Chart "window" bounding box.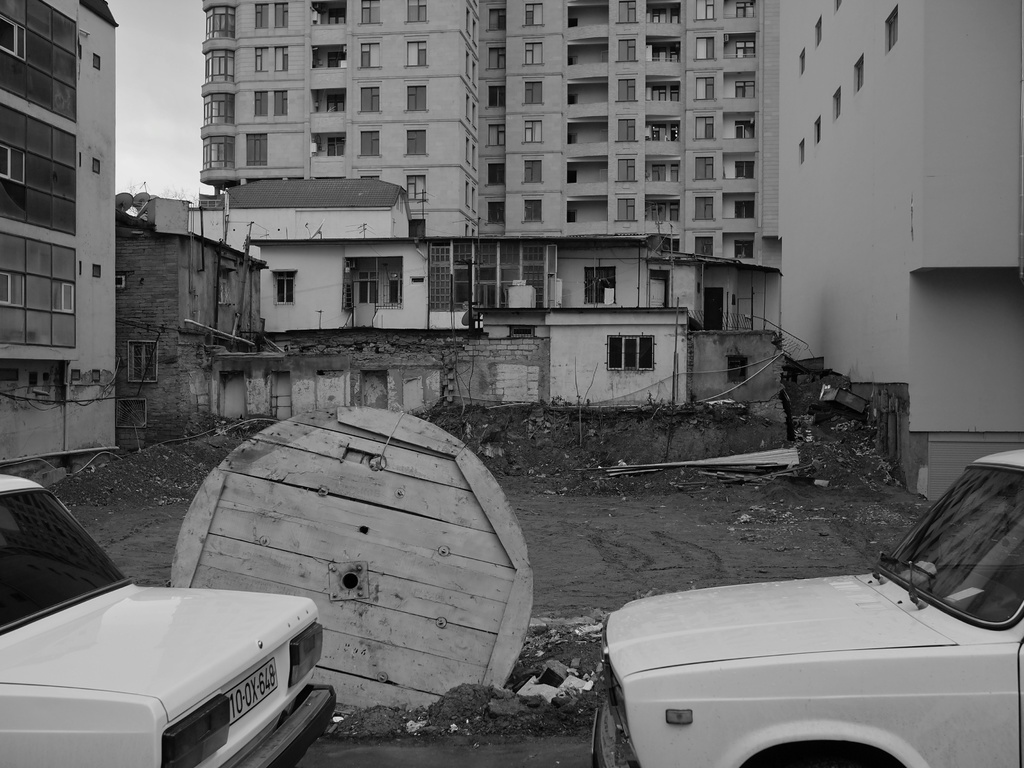
Charted: [522,117,545,144].
